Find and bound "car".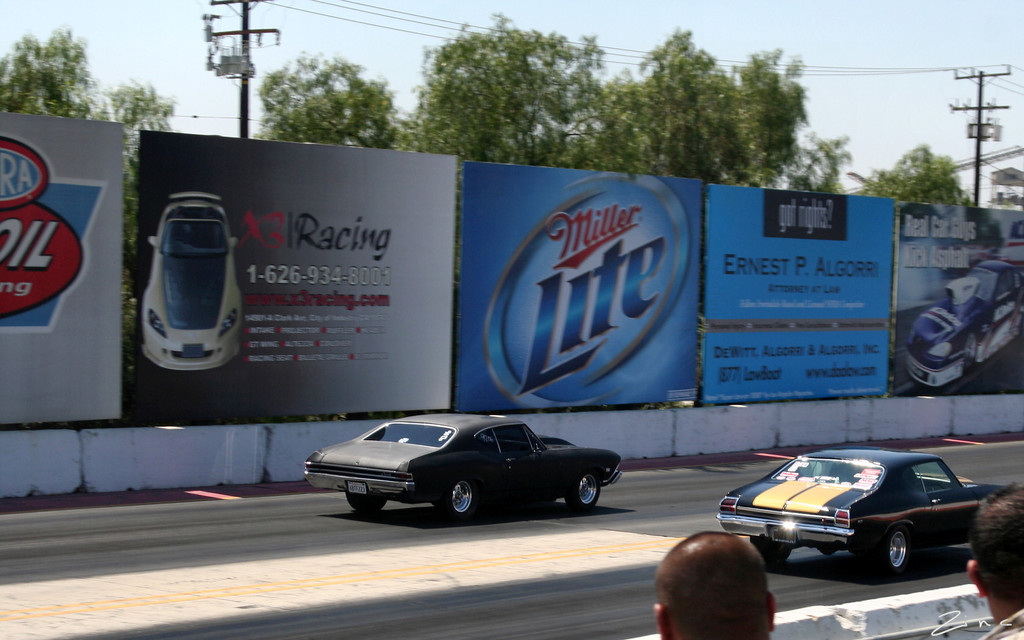
Bound: box(904, 257, 1023, 388).
